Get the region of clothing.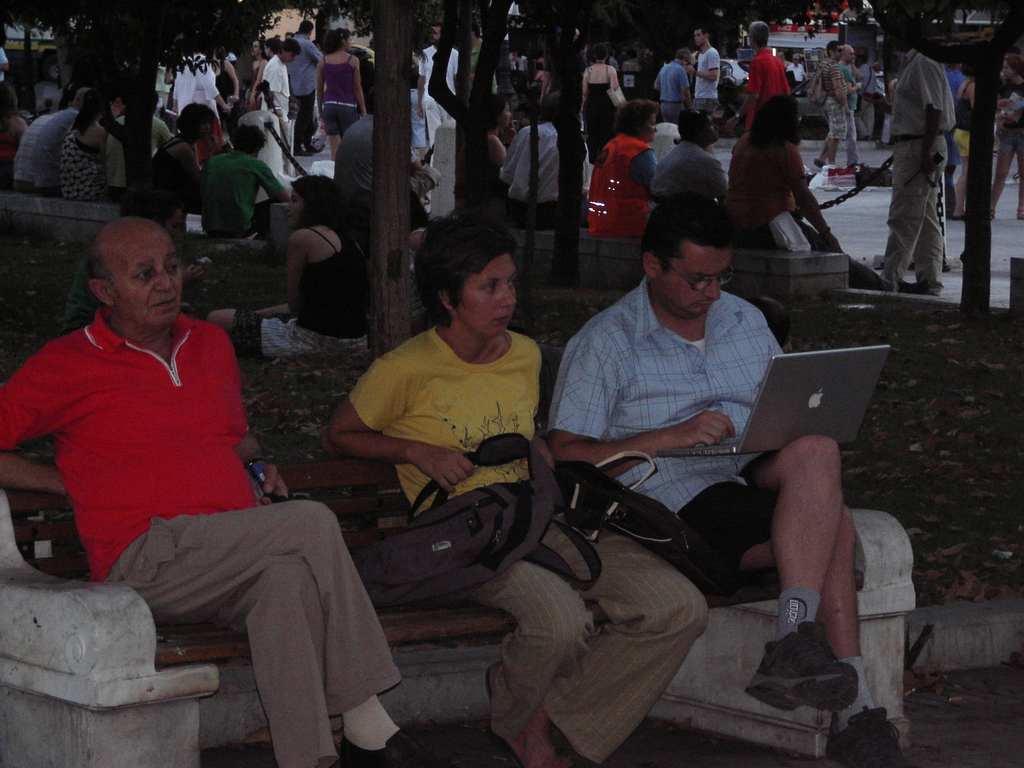
579/119/651/247.
